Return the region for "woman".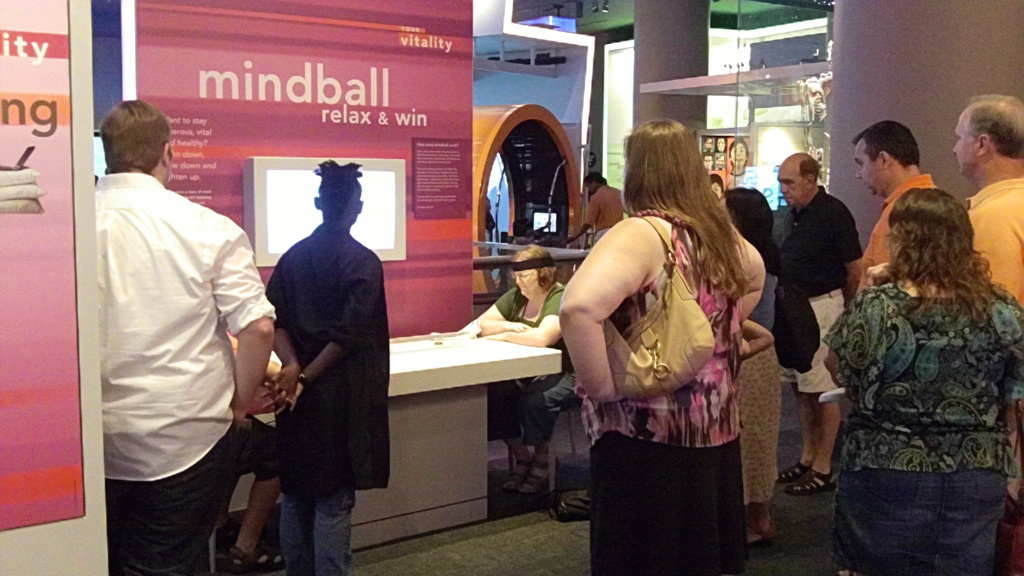
(716,182,780,543).
